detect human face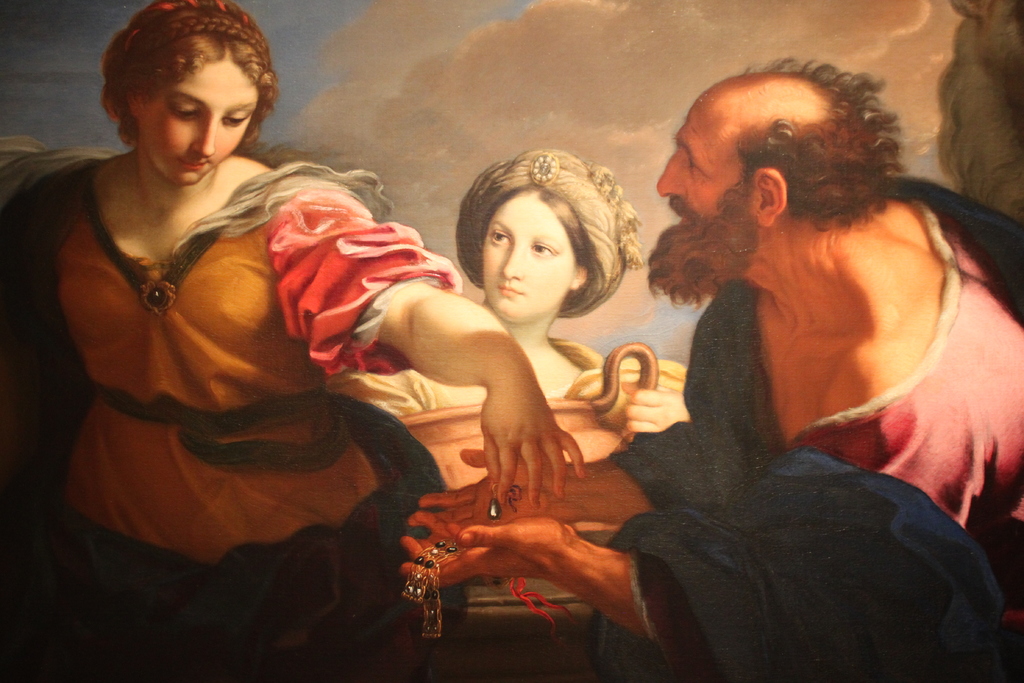
(136, 56, 258, 185)
